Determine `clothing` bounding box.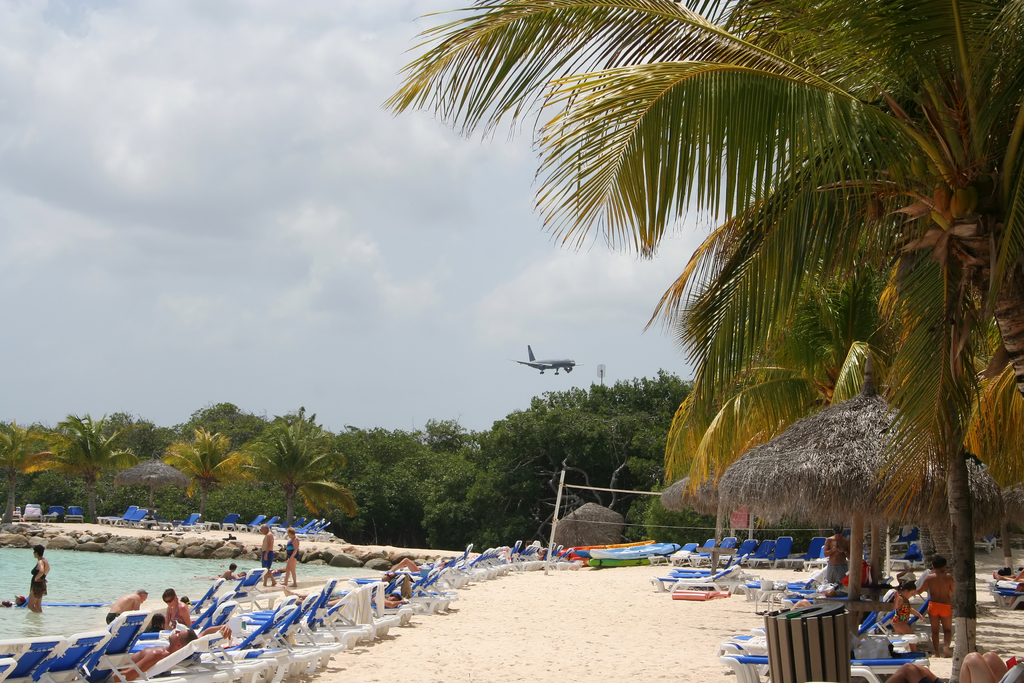
Determined: region(917, 678, 942, 682).
